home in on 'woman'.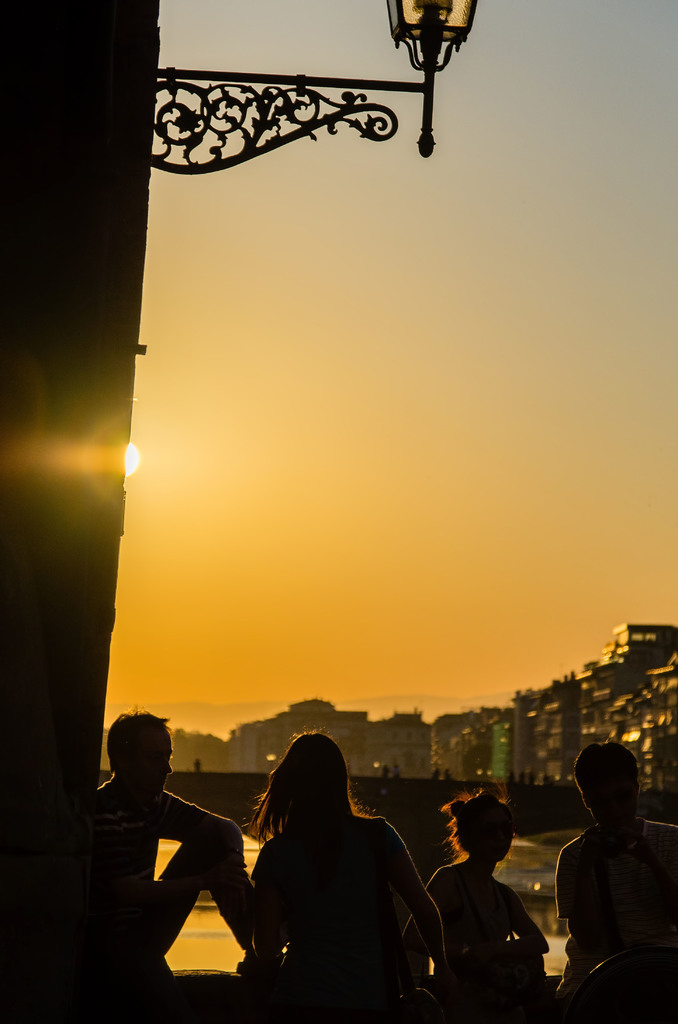
Homed in at (left=236, top=721, right=438, bottom=1006).
